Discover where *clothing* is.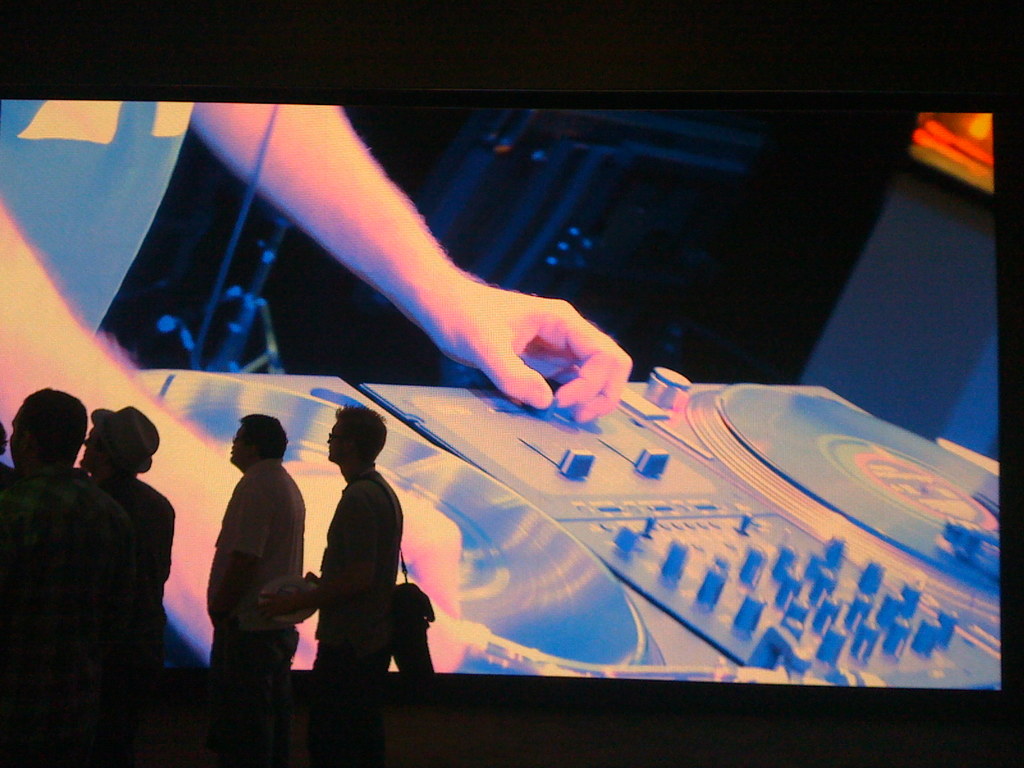
Discovered at select_region(208, 459, 306, 685).
